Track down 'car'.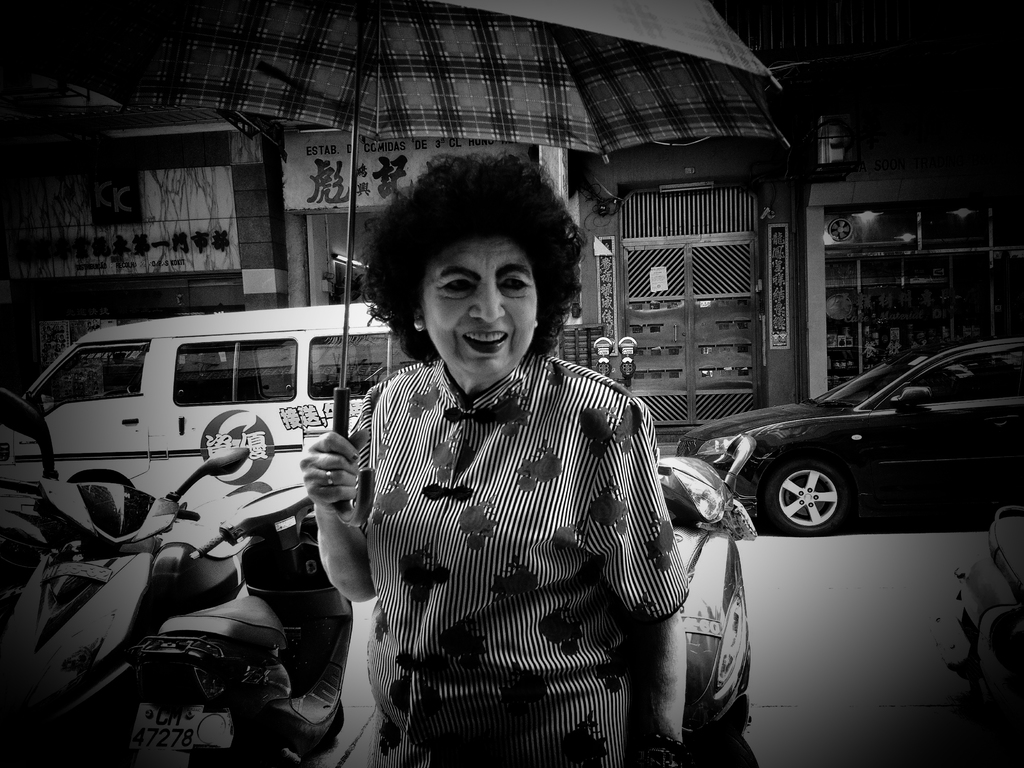
Tracked to 686:341:999:552.
